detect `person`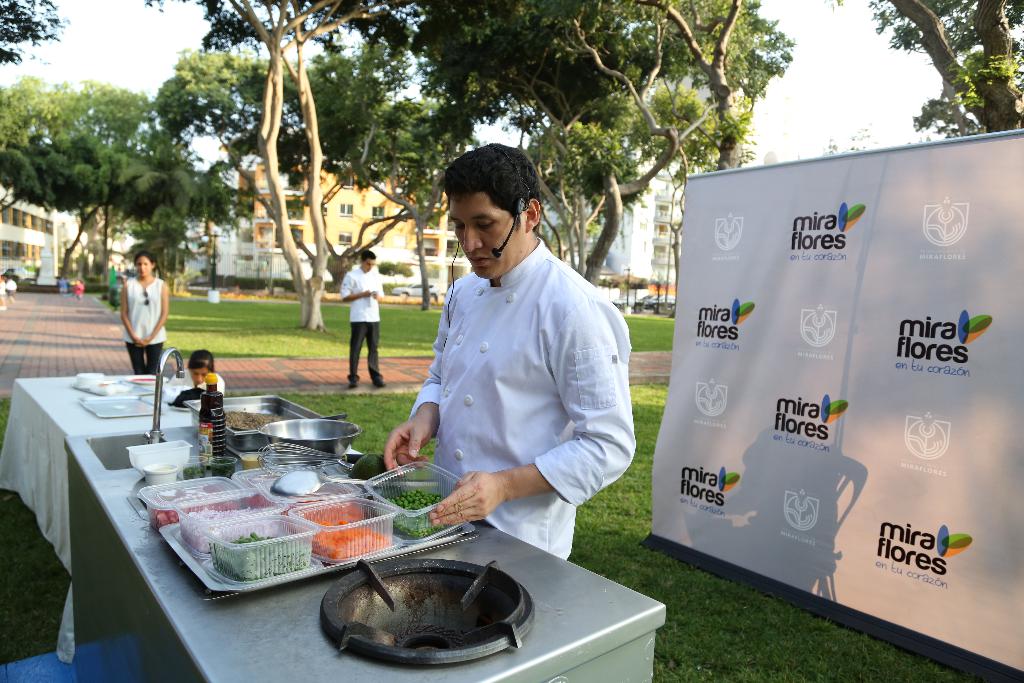
120/252/168/372
